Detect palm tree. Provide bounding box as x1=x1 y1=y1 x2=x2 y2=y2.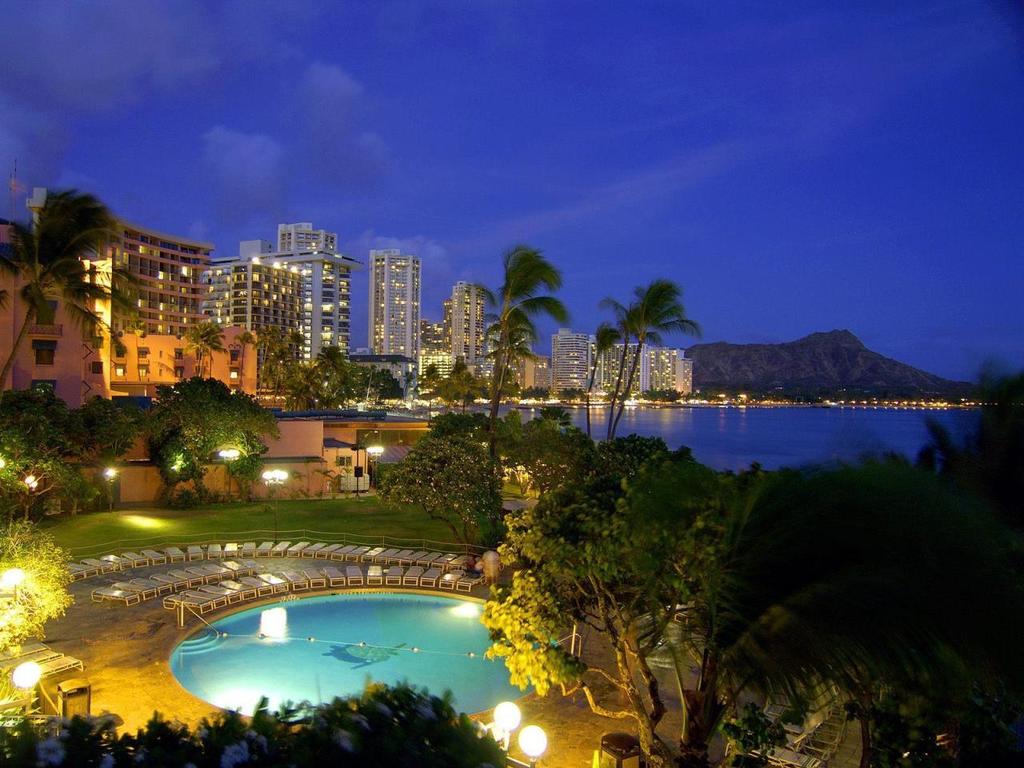
x1=176 y1=314 x2=219 y2=382.
